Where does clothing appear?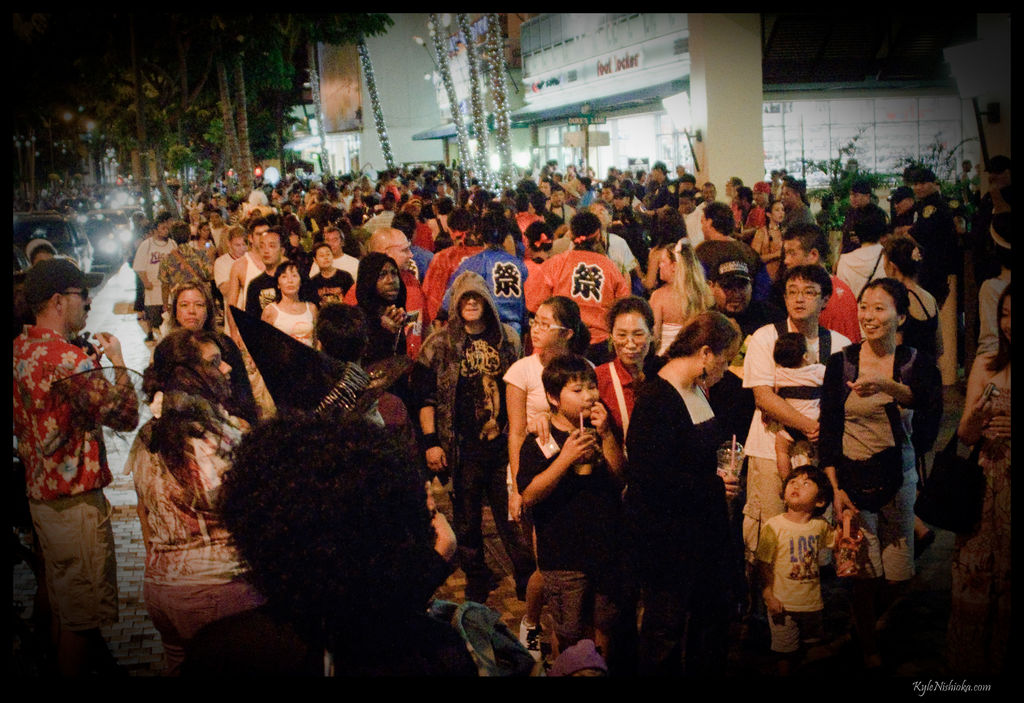
Appears at bbox(657, 318, 678, 362).
